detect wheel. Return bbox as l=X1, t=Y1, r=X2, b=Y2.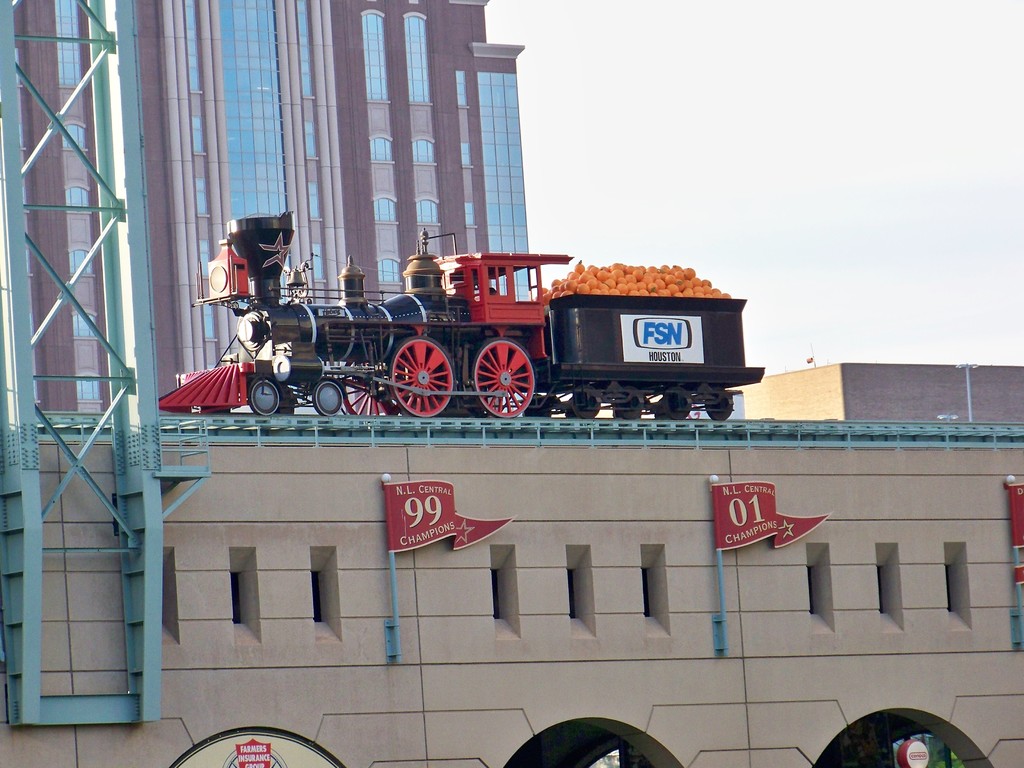
l=573, t=390, r=599, b=417.
